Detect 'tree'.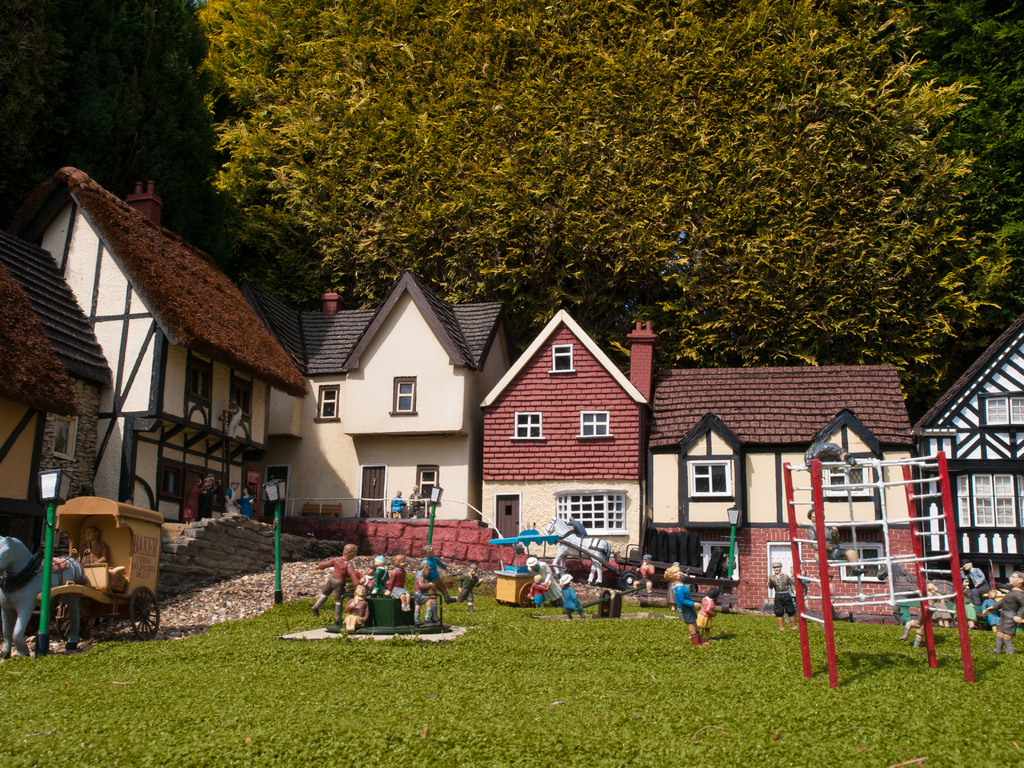
Detected at bbox=(190, 0, 1023, 396).
